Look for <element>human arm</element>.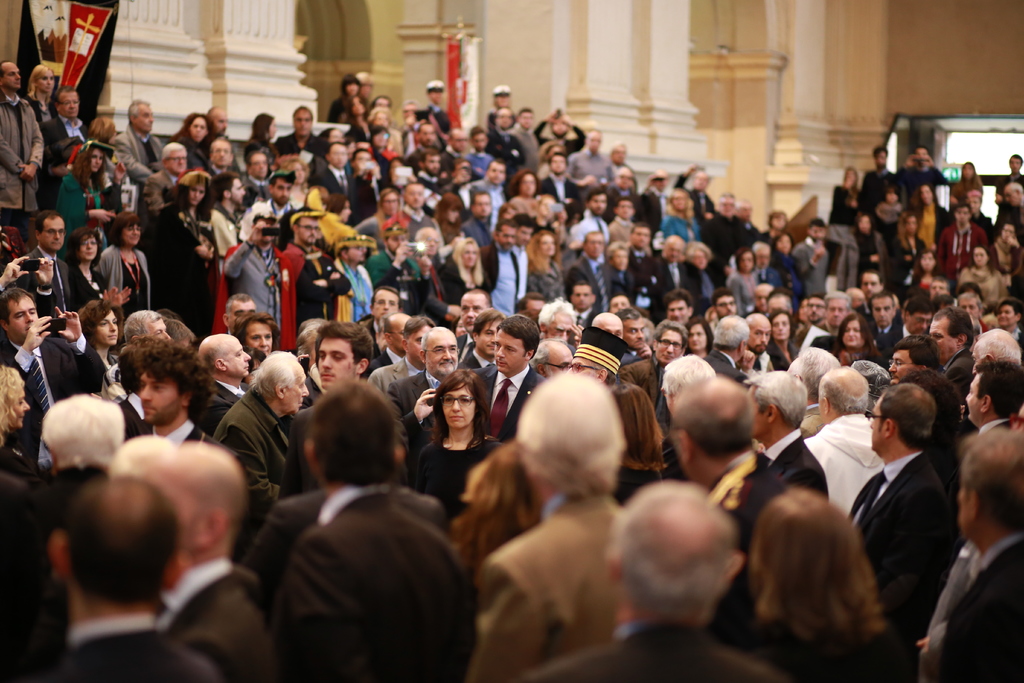
Found: region(399, 112, 417, 136).
